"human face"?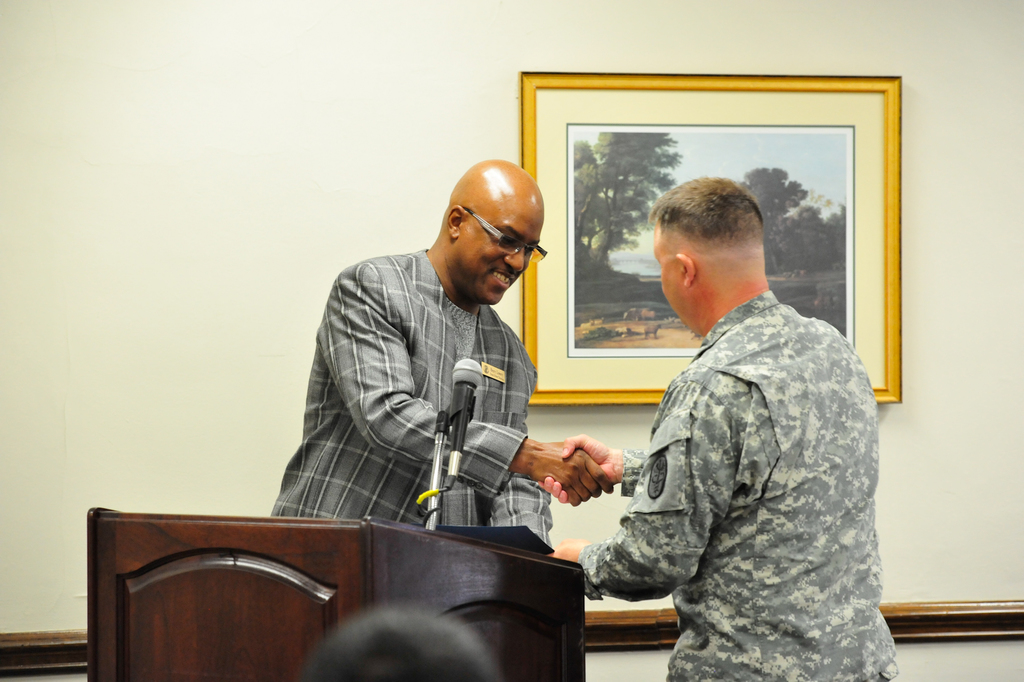
box(653, 223, 686, 320)
